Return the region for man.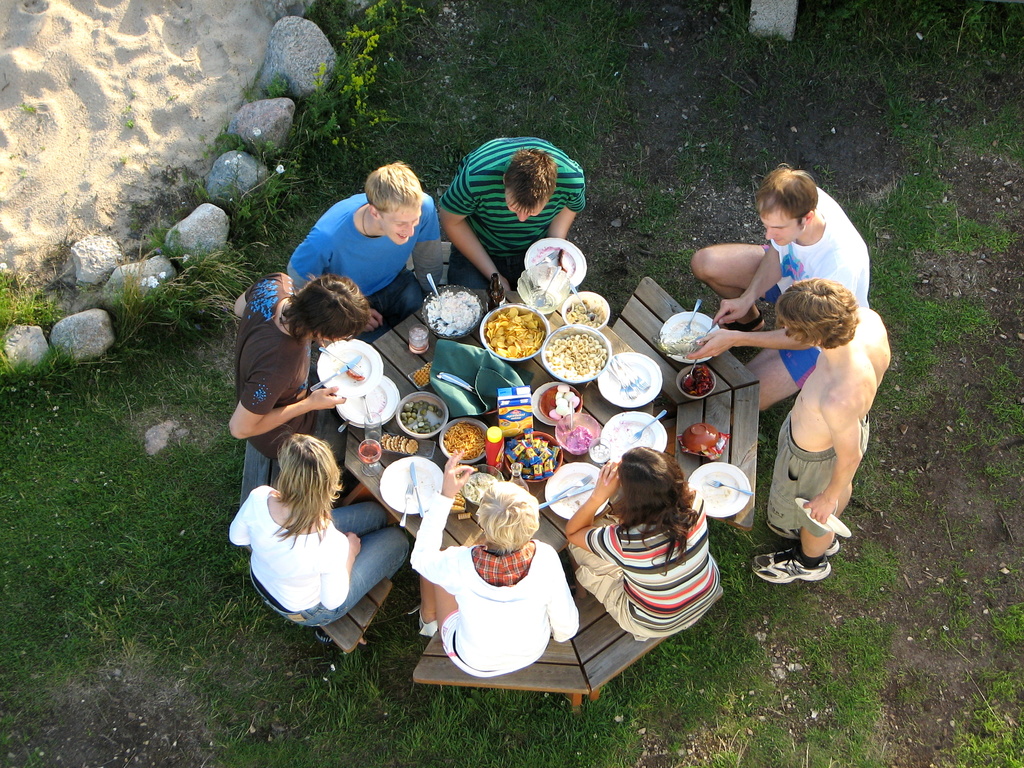
(left=432, top=137, right=588, bottom=296).
